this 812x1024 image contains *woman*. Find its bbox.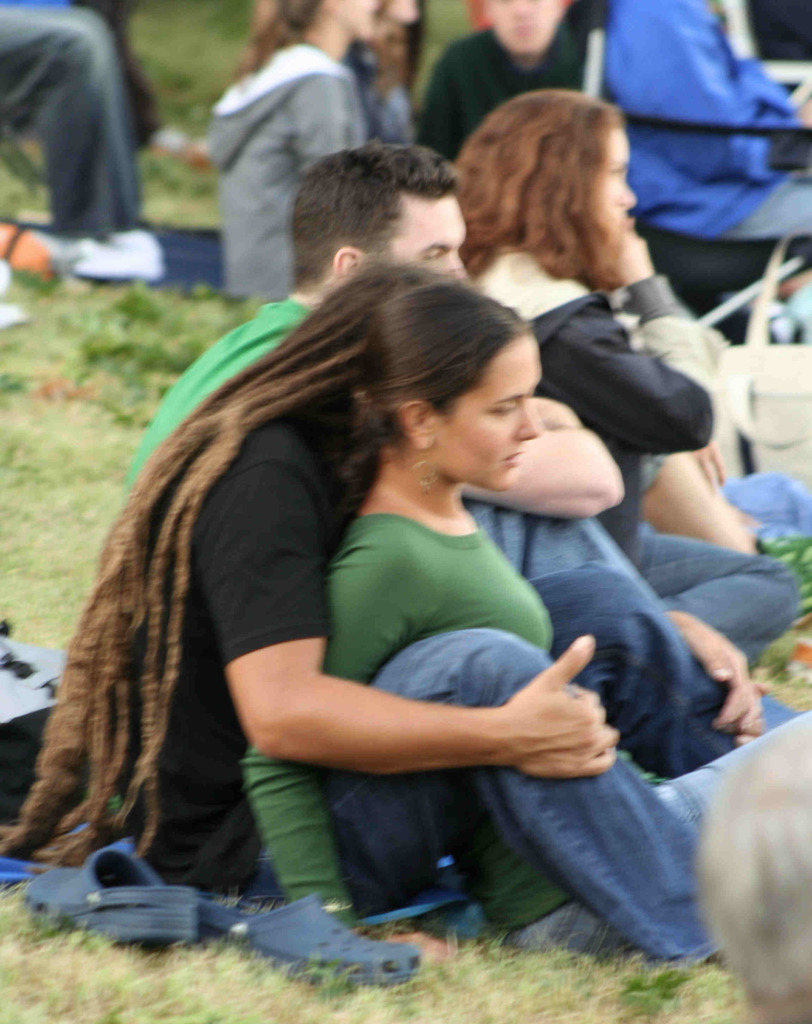
bbox(244, 305, 811, 993).
